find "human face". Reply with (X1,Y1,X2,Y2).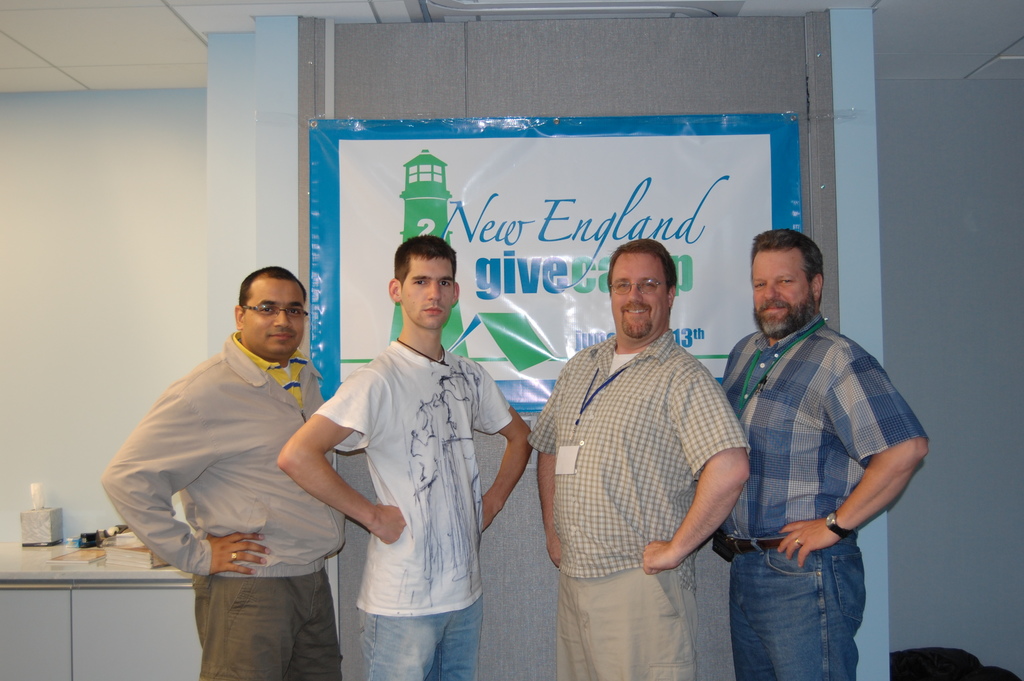
(399,255,452,330).
